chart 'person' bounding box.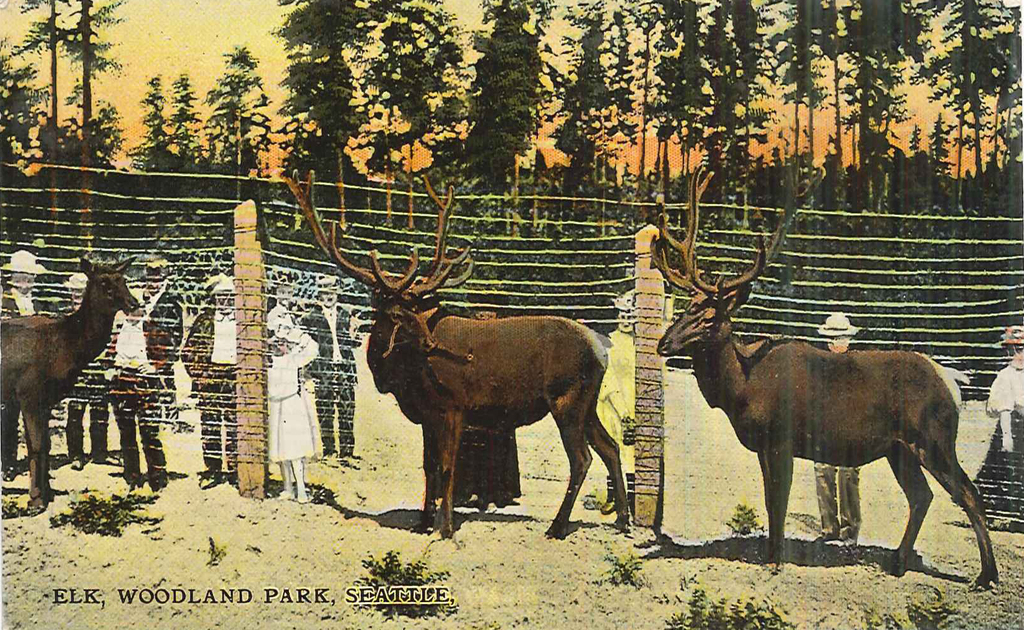
Charted: [x1=299, y1=273, x2=358, y2=467].
